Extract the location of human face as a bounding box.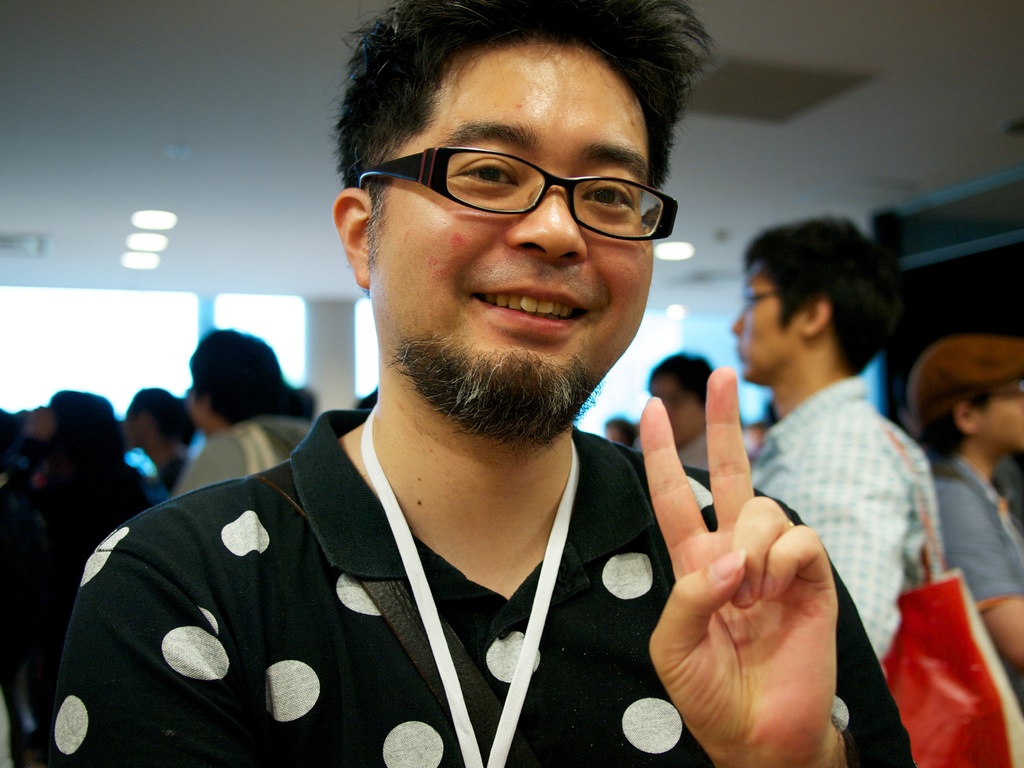
crop(980, 380, 1023, 447).
